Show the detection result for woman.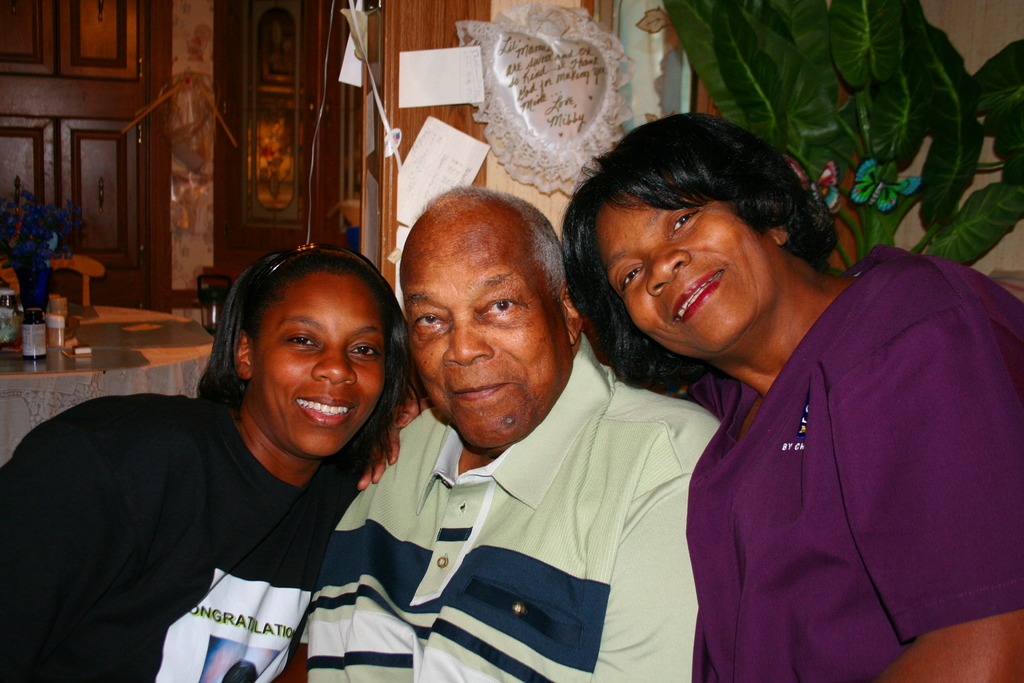
<region>0, 241, 435, 682</region>.
